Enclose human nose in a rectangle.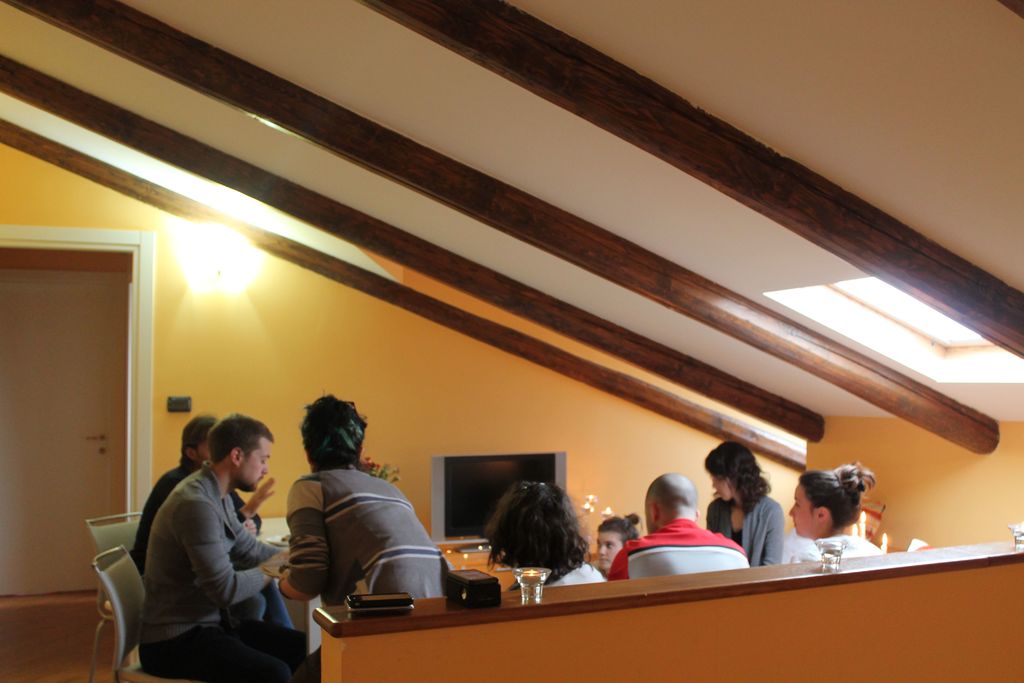
(787, 504, 796, 518).
